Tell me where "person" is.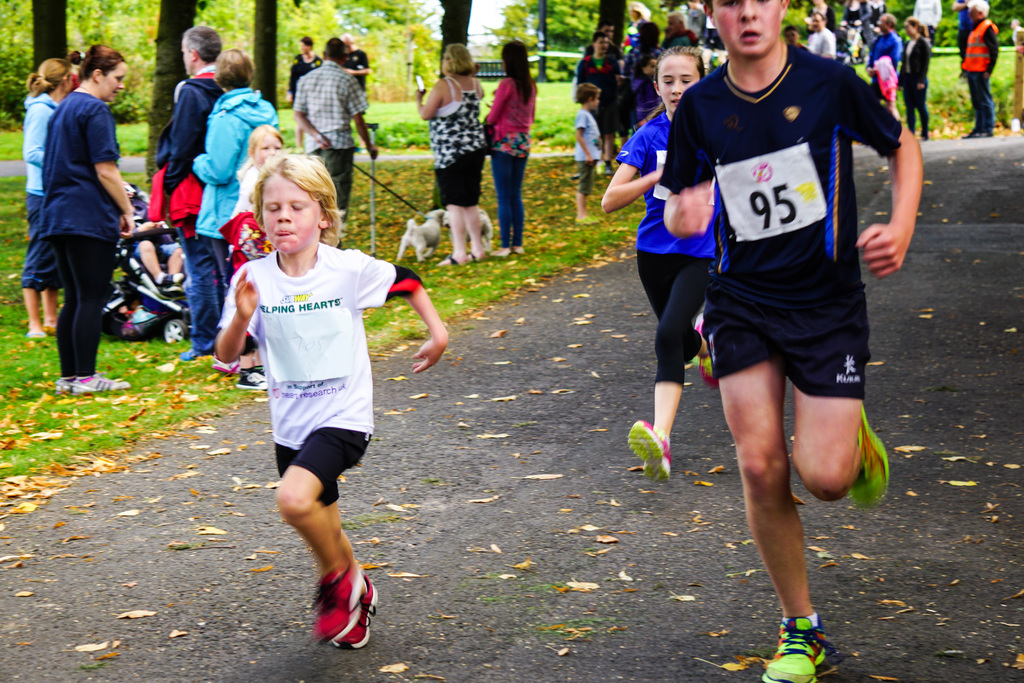
"person" is at box(804, 5, 835, 71).
